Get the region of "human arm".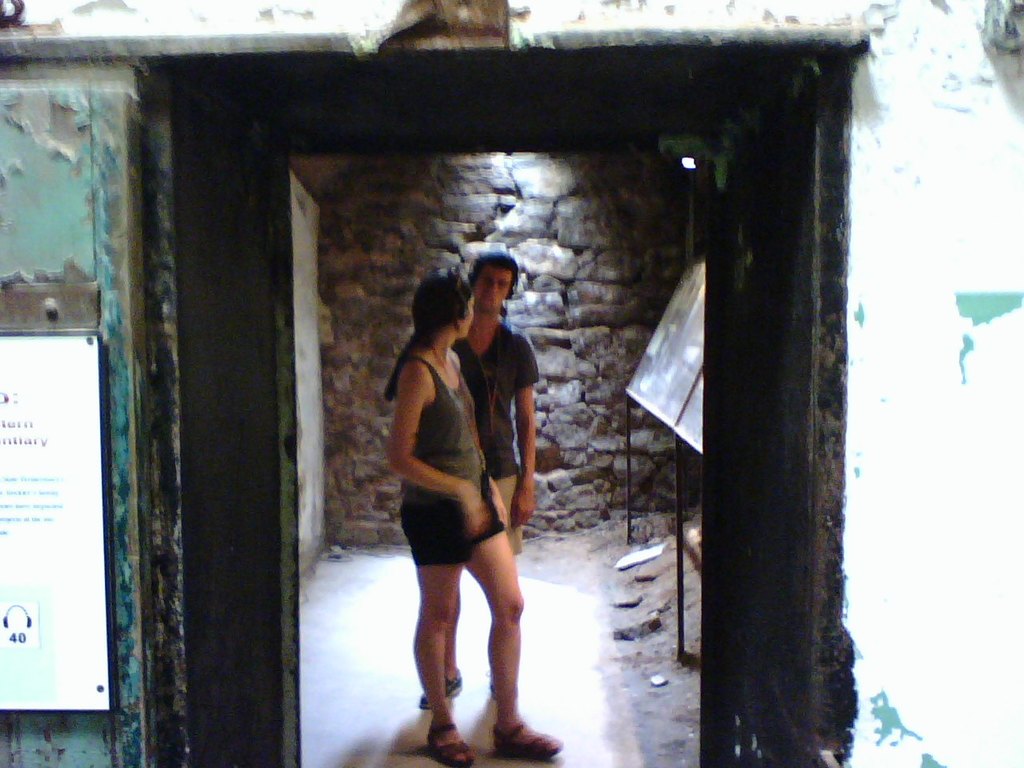
left=490, top=477, right=511, bottom=529.
